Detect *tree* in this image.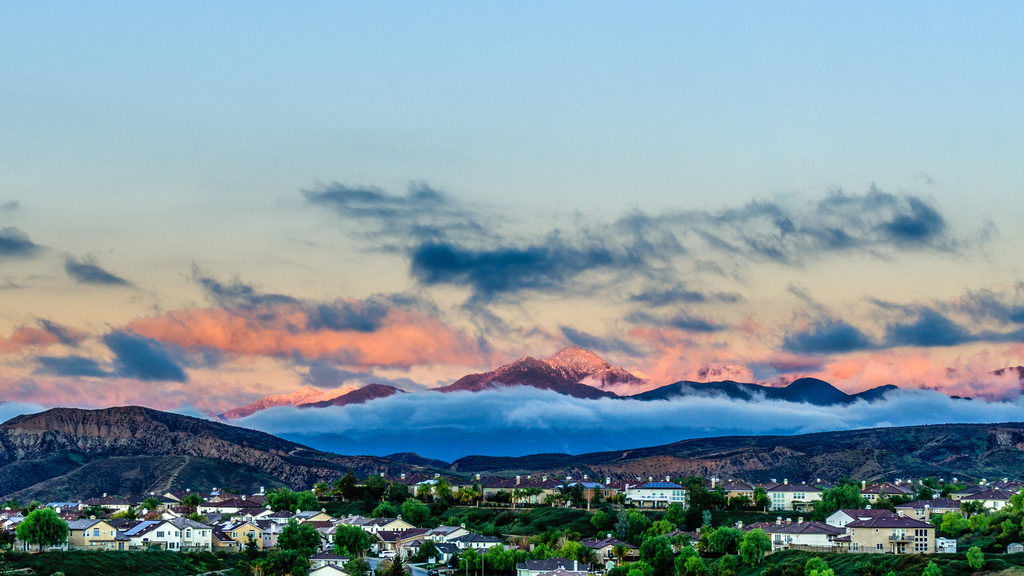
Detection: crop(4, 500, 58, 559).
